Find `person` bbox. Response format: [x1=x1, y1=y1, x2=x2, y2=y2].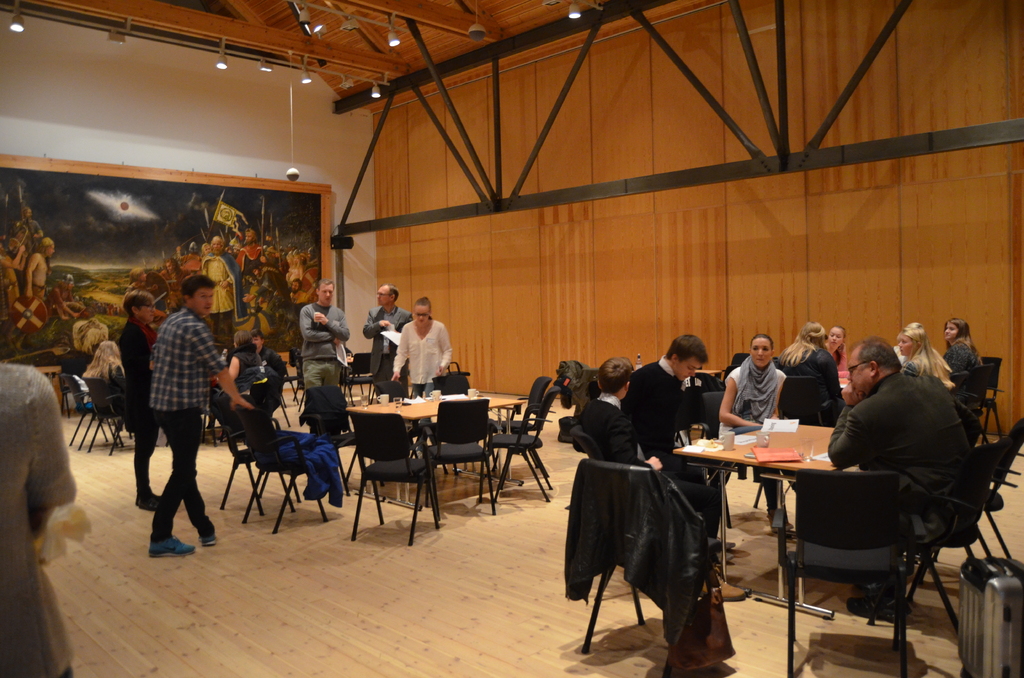
[x1=940, y1=307, x2=984, y2=377].
